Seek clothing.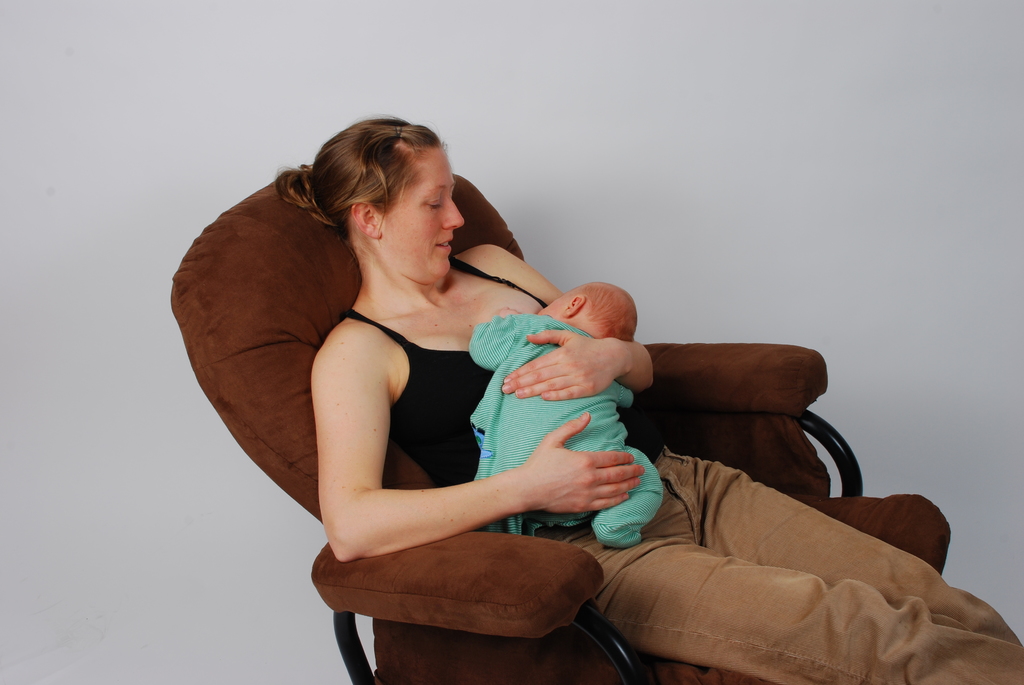
<bbox>340, 252, 1023, 684</bbox>.
